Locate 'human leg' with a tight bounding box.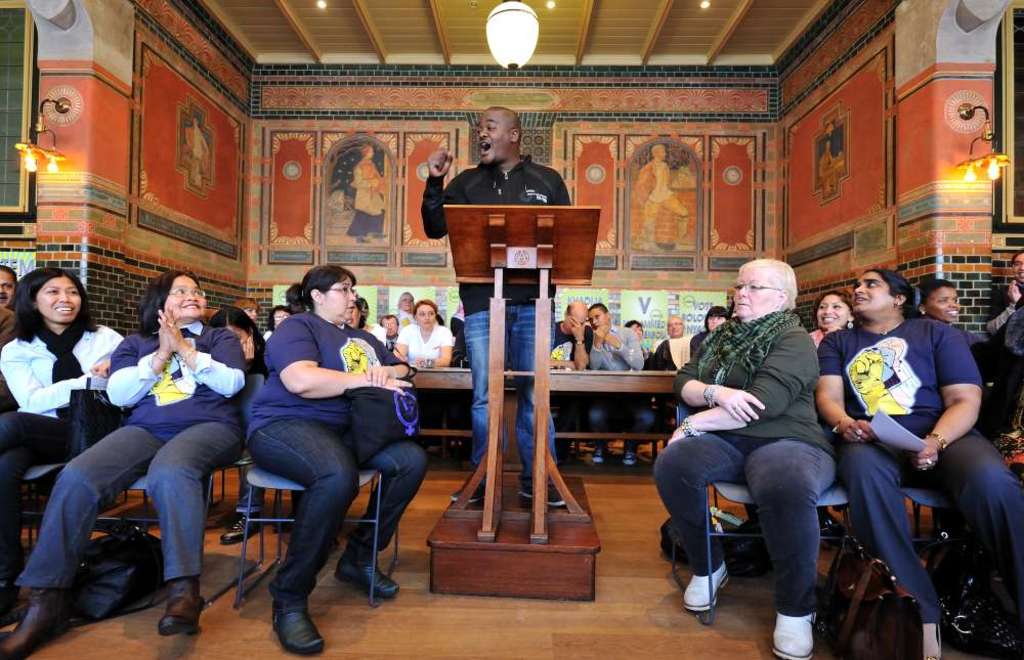
x1=629, y1=400, x2=656, y2=465.
